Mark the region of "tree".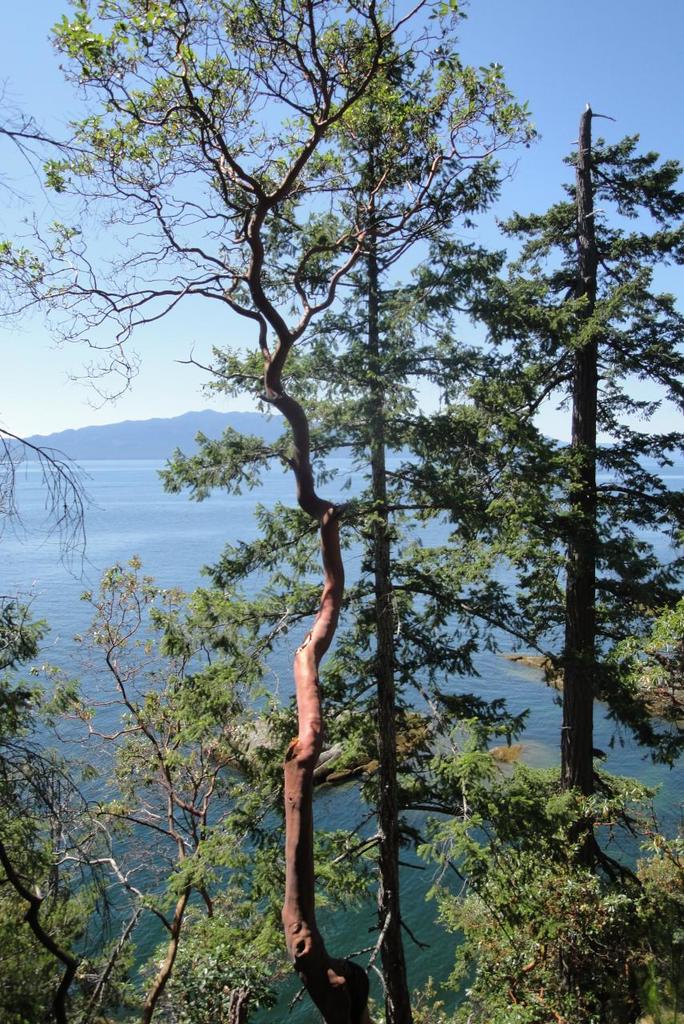
Region: bbox(0, 594, 114, 1023).
